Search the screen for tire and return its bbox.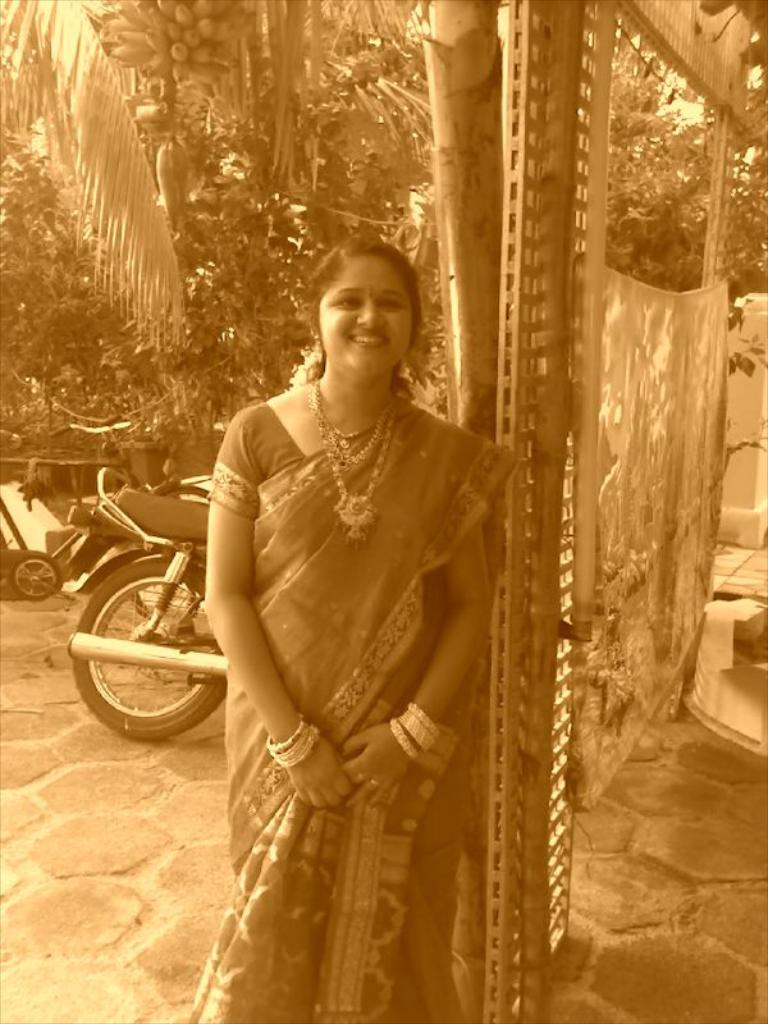
Found: bbox(8, 550, 60, 599).
